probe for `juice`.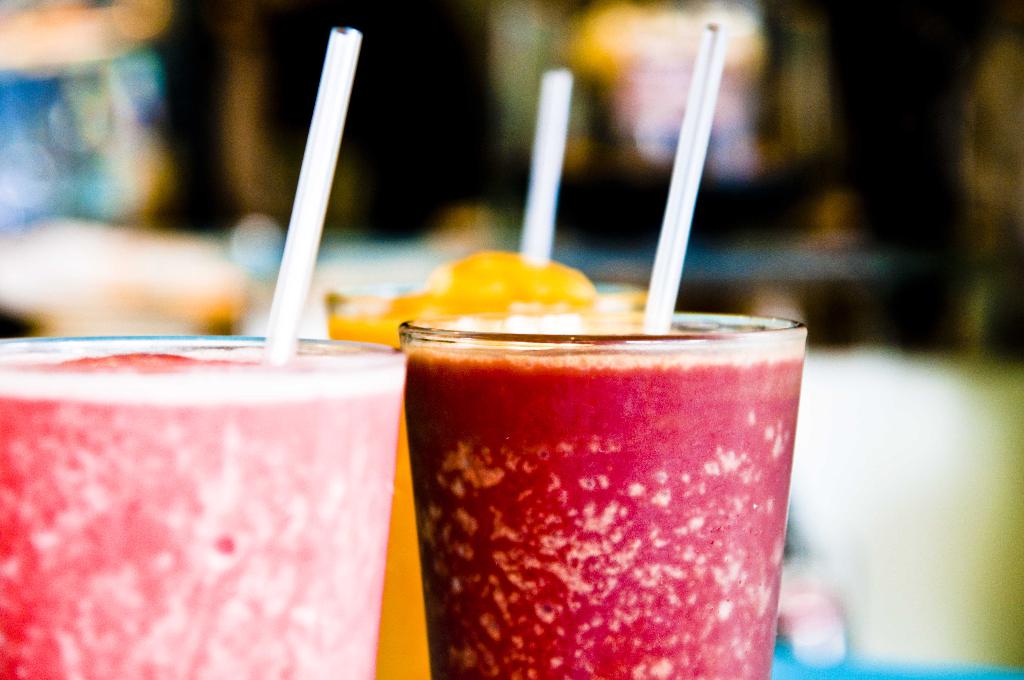
Probe result: bbox(399, 329, 808, 679).
